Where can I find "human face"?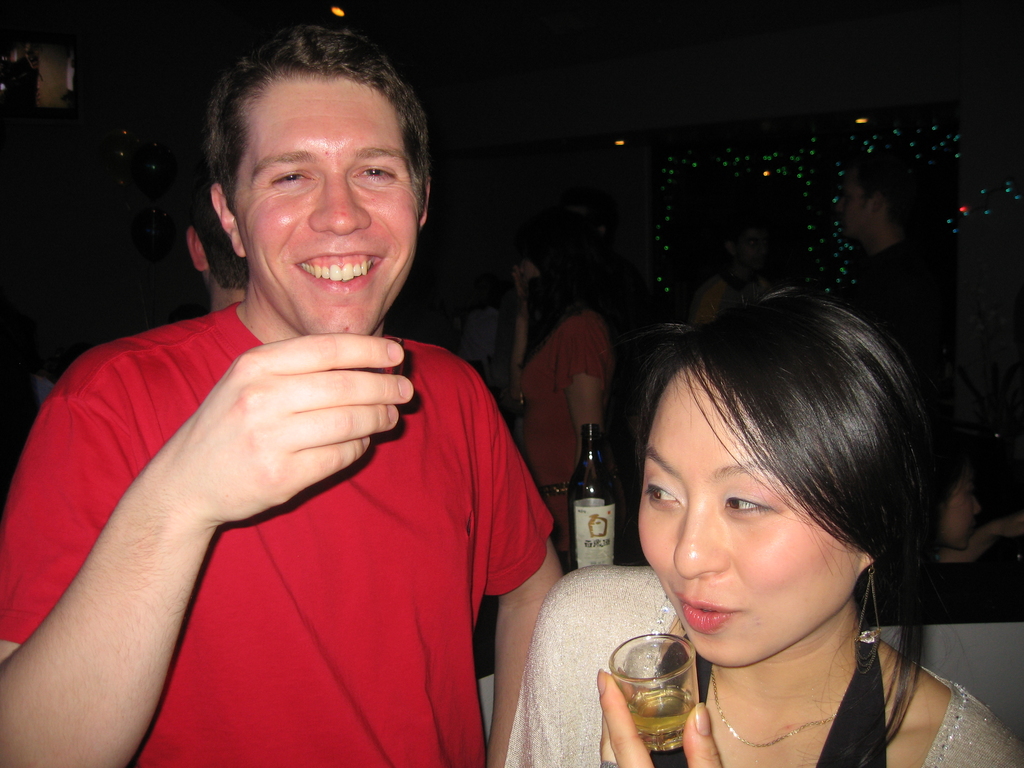
You can find it at BBox(838, 171, 873, 239).
